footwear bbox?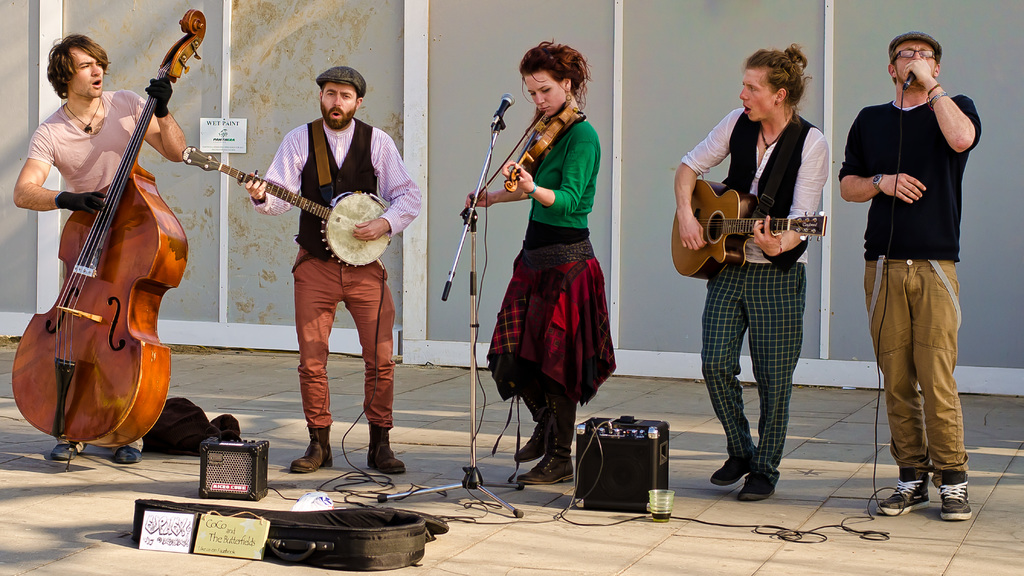
(874, 466, 925, 515)
